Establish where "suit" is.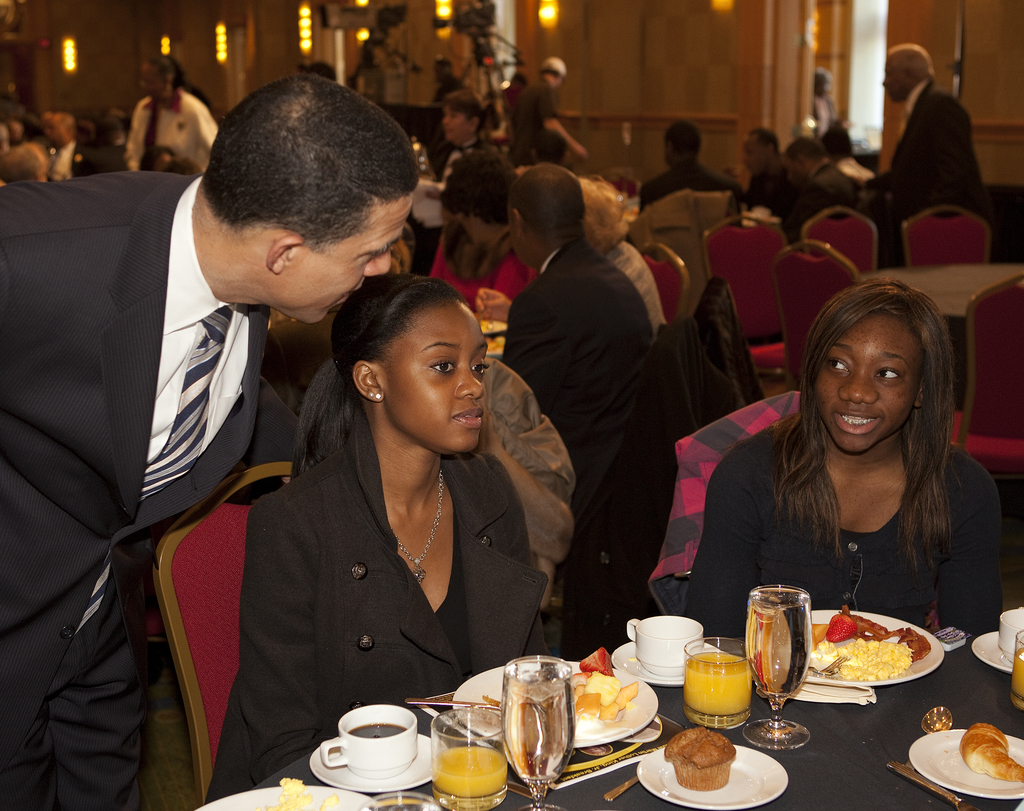
Established at {"left": 734, "top": 160, "right": 793, "bottom": 209}.
